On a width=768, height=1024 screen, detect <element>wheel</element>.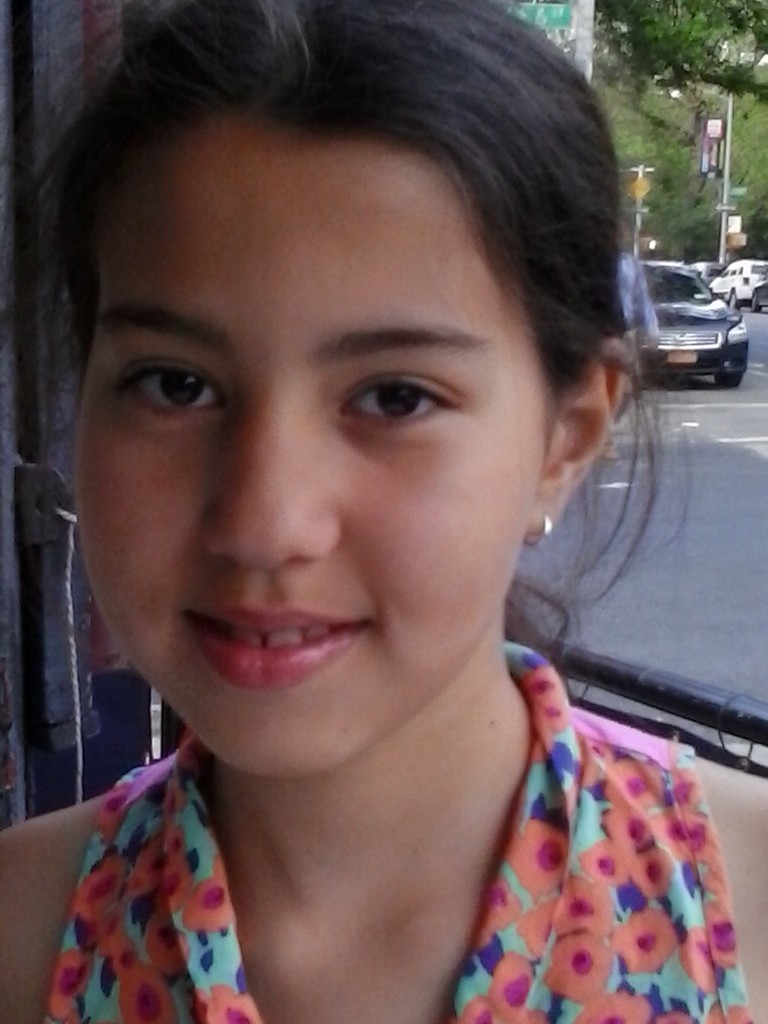
[x1=728, y1=289, x2=742, y2=310].
